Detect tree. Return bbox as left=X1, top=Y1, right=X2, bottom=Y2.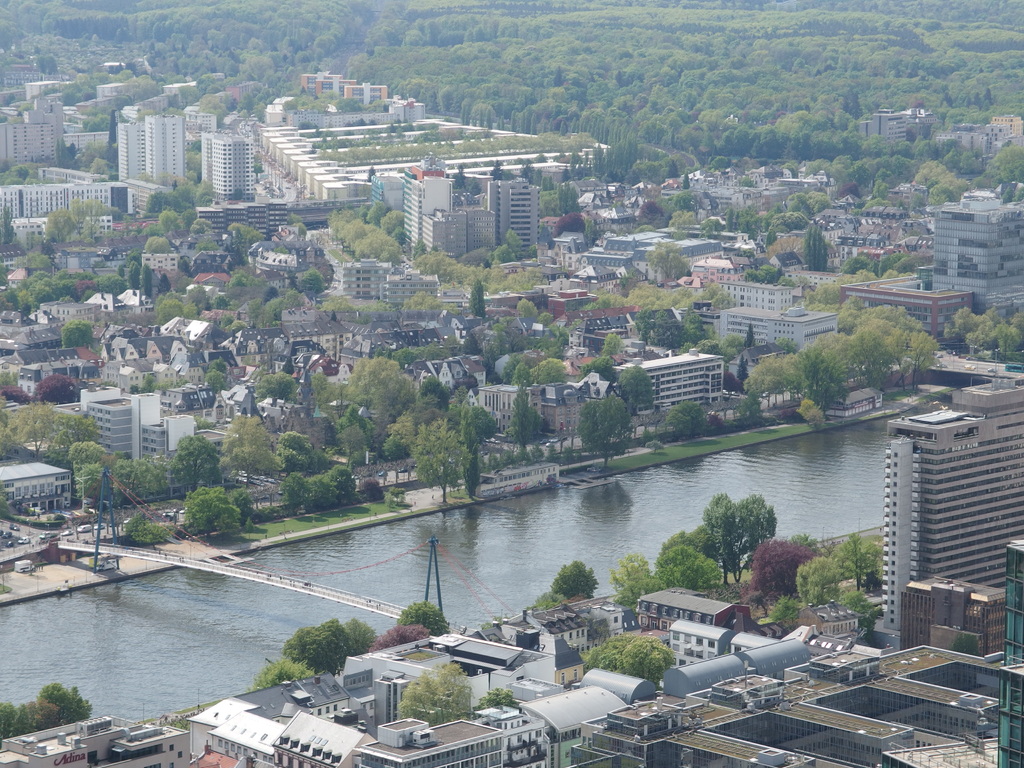
left=515, top=389, right=556, bottom=446.
